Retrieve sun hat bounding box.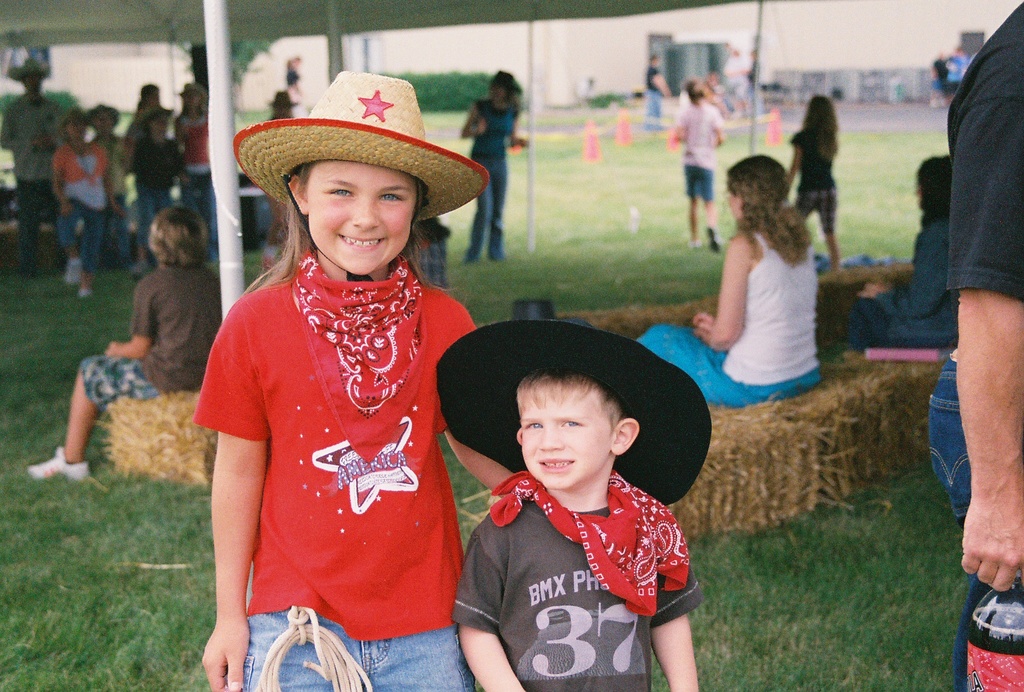
Bounding box: region(9, 56, 51, 77).
